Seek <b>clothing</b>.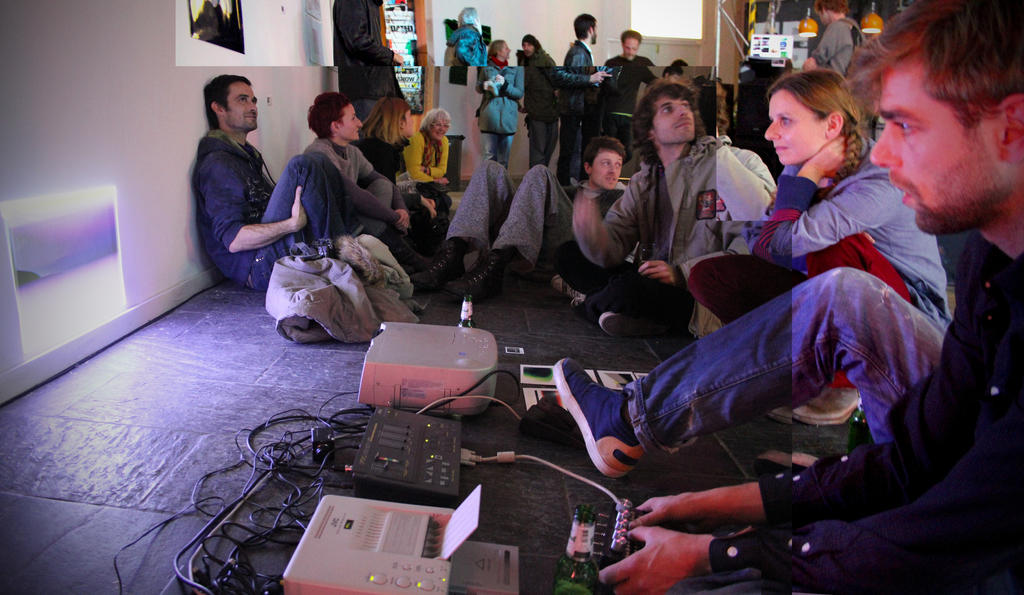
[624, 228, 1023, 594].
